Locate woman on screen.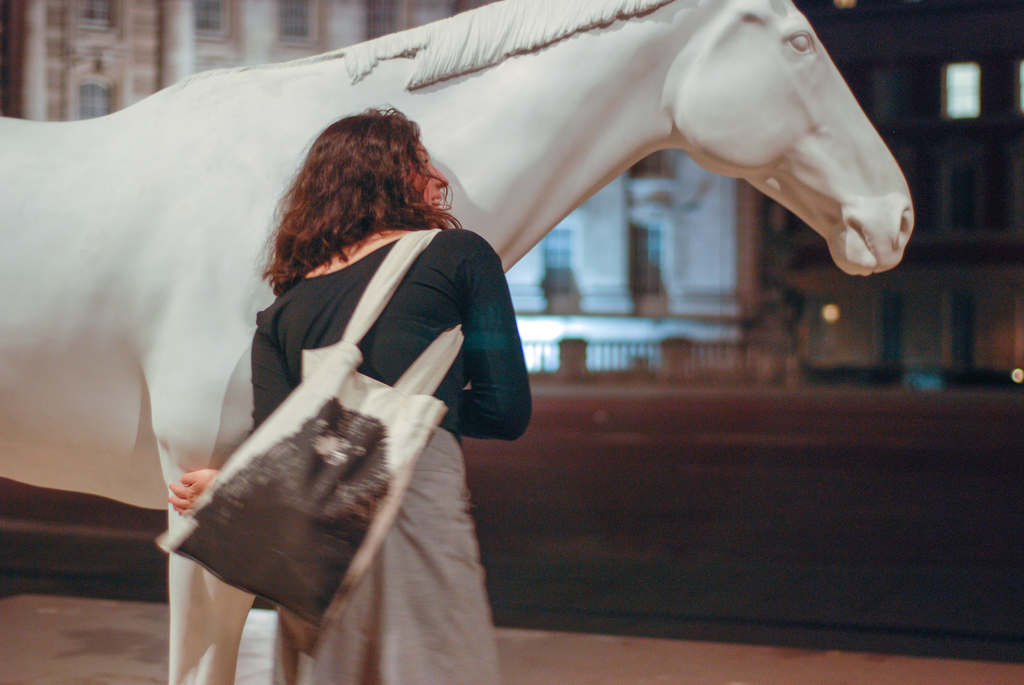
On screen at select_region(135, 91, 540, 682).
